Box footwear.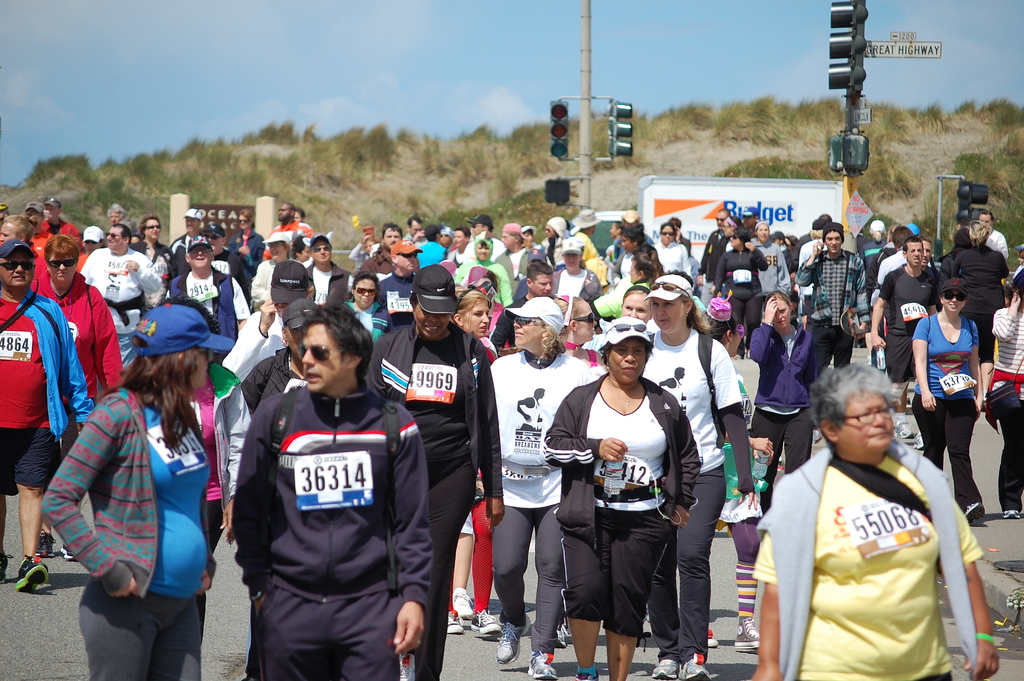
rect(707, 631, 719, 652).
